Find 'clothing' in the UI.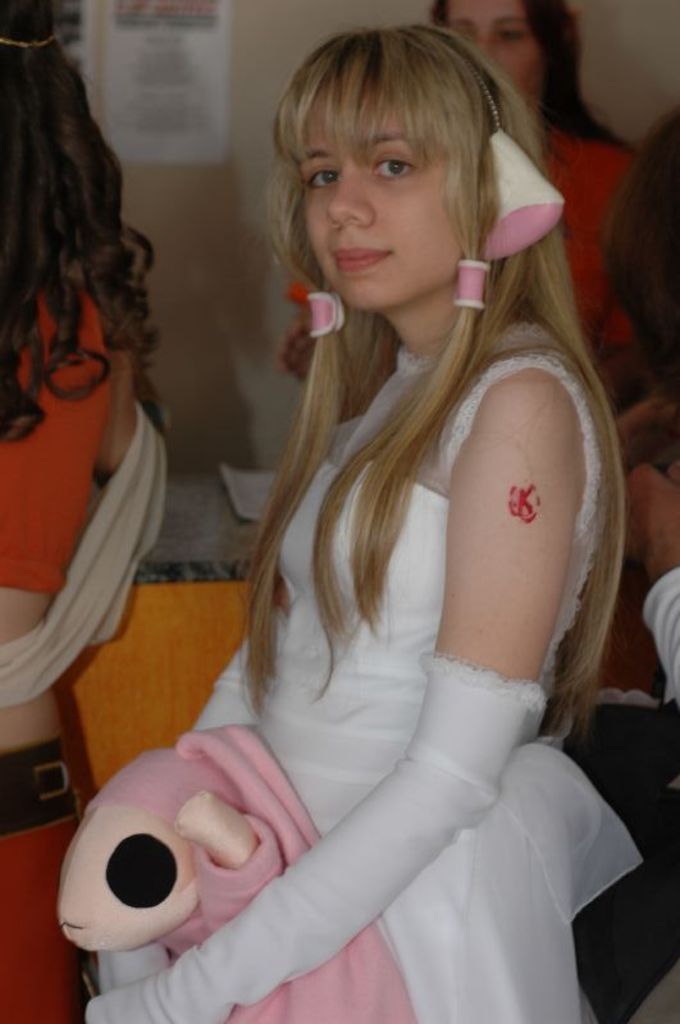
UI element at [0,276,165,1023].
